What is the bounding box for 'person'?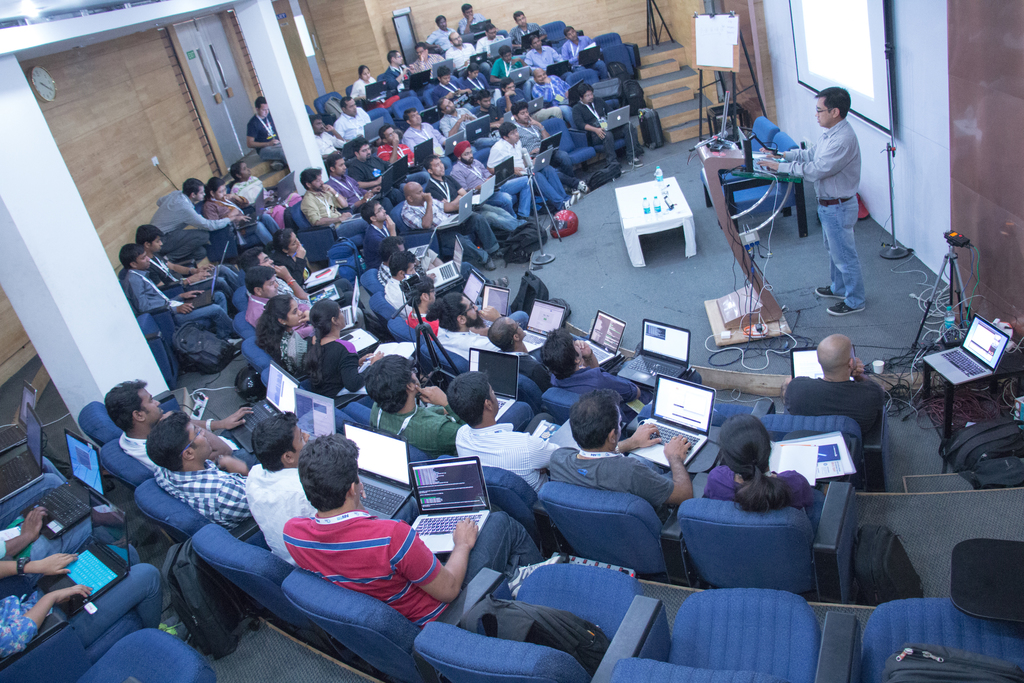
[left=512, top=12, right=546, bottom=42].
